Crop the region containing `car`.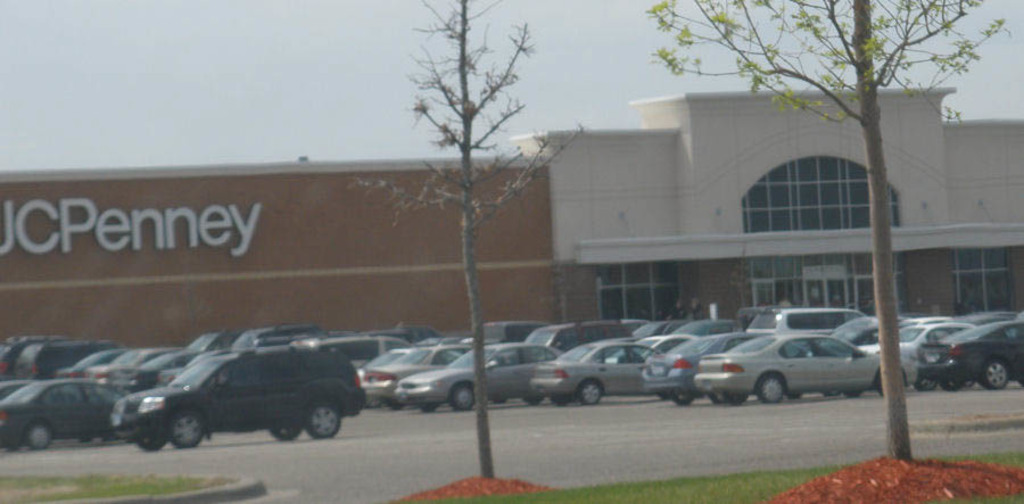
Crop region: 0 382 127 447.
